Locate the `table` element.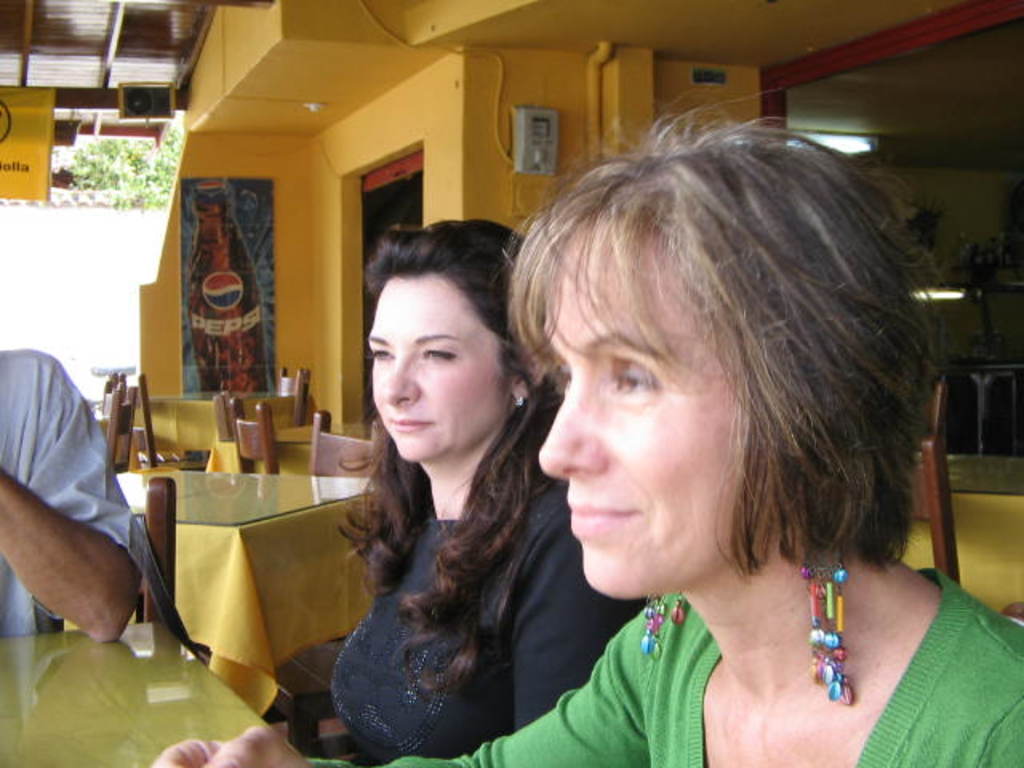
Element bbox: [left=120, top=456, right=381, bottom=669].
